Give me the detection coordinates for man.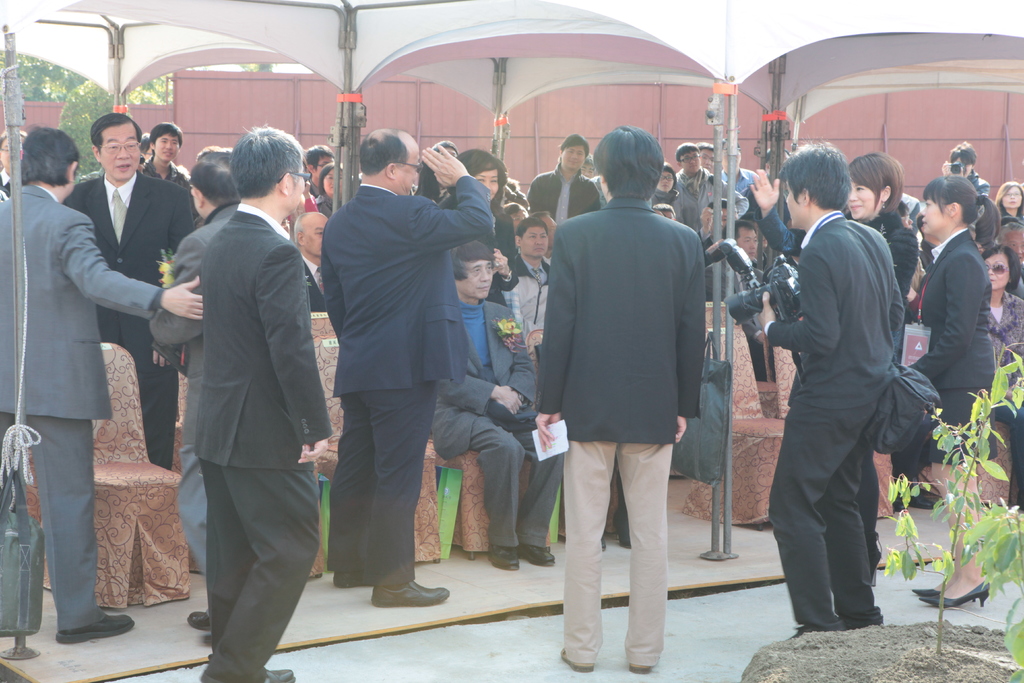
<bbox>63, 111, 198, 465</bbox>.
